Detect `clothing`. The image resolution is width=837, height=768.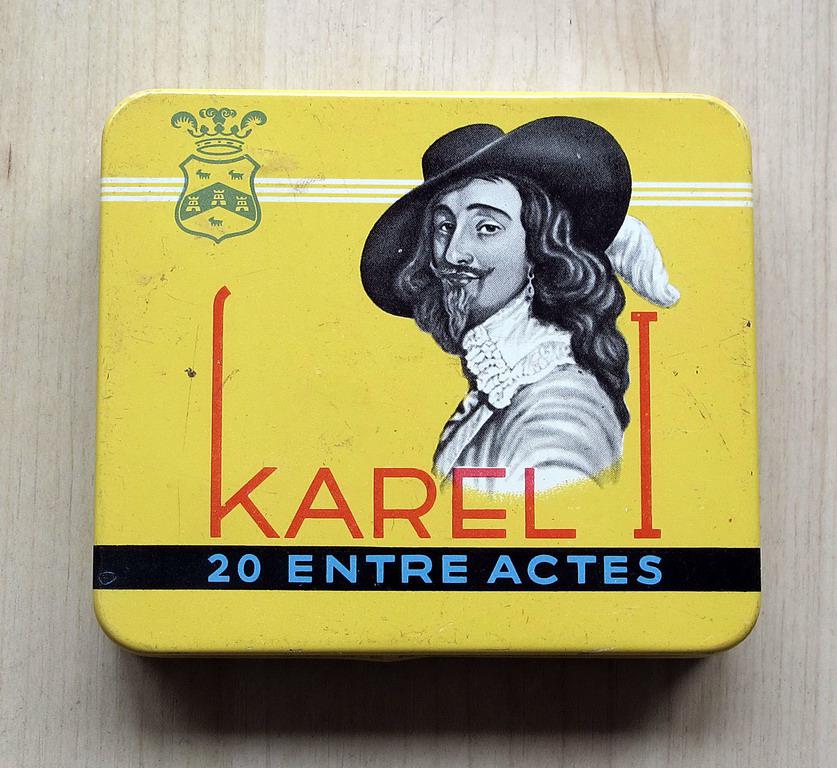
crop(434, 289, 629, 492).
